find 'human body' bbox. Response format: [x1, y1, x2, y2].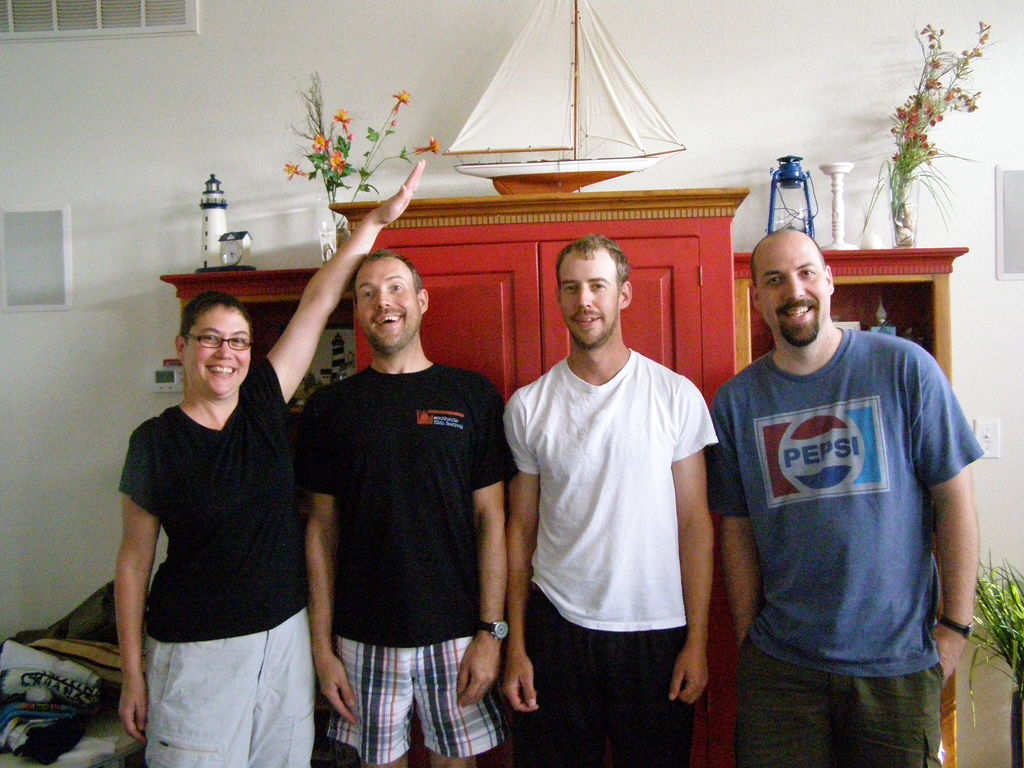
[305, 348, 507, 767].
